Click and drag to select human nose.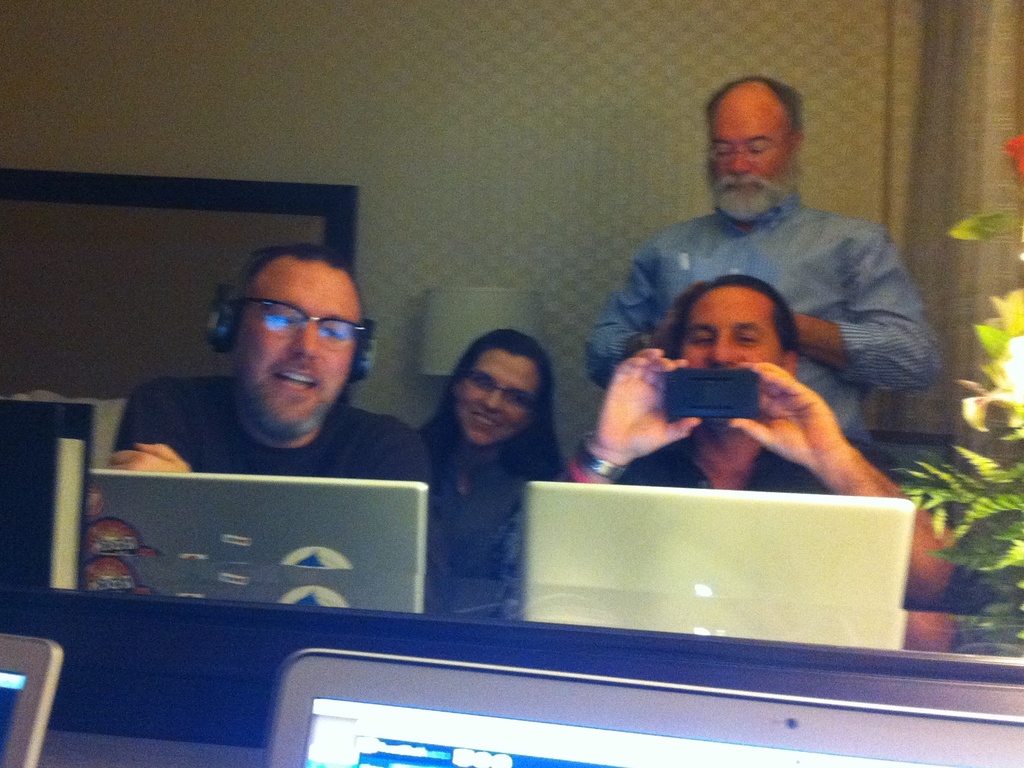
Selection: bbox=[296, 319, 321, 361].
